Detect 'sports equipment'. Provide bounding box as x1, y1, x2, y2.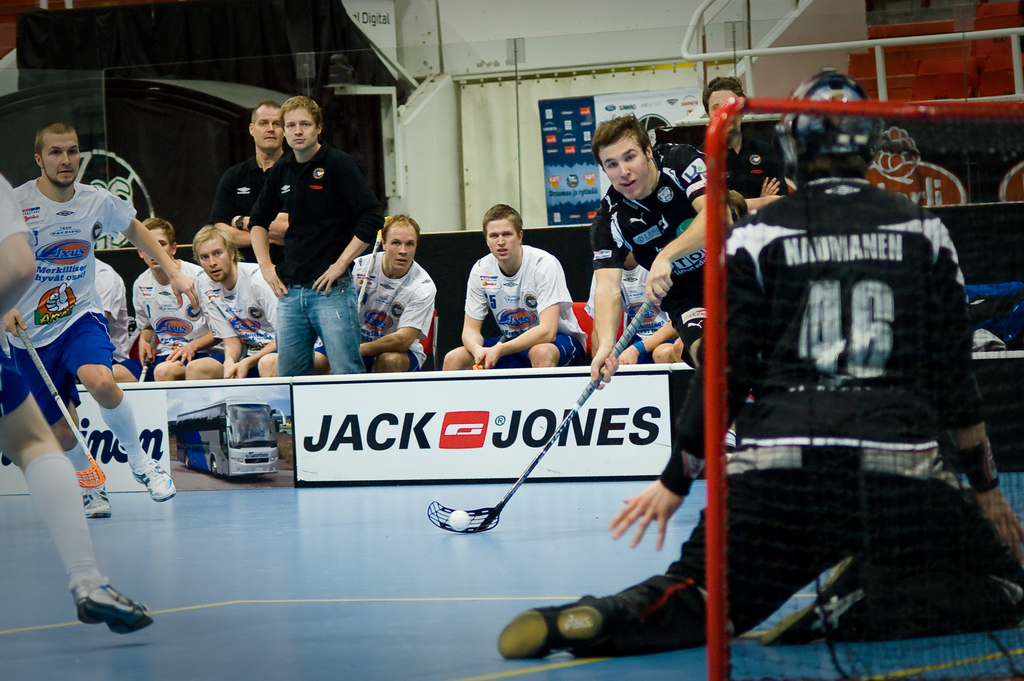
448, 511, 472, 533.
